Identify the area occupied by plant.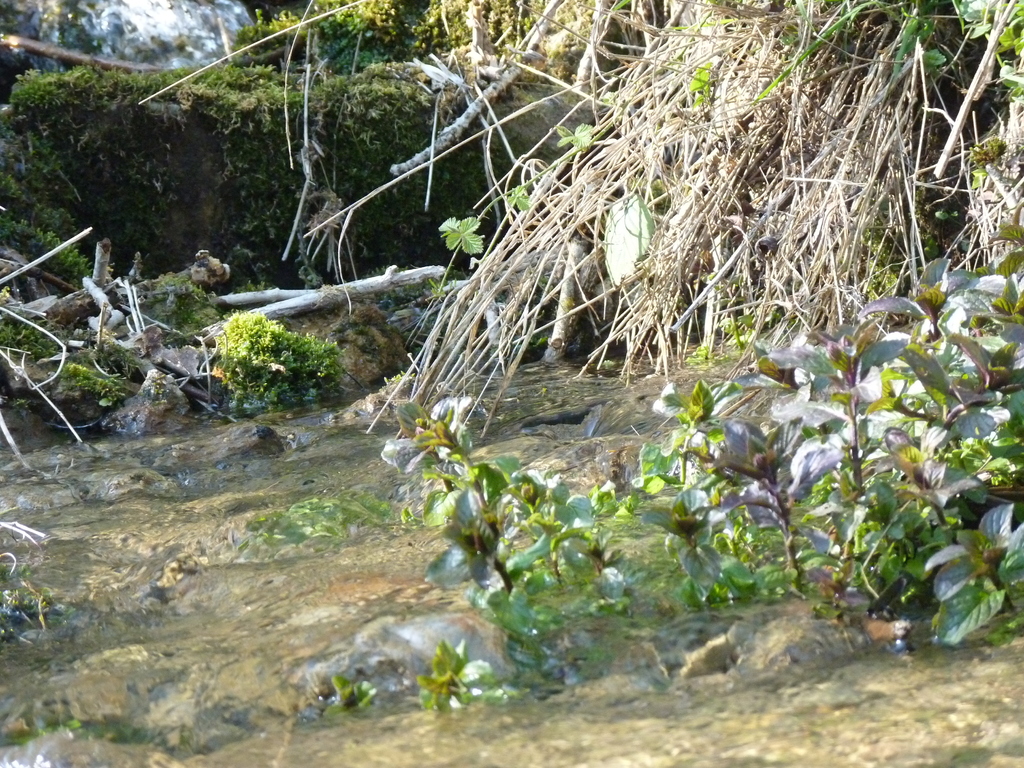
Area: <region>0, 306, 195, 430</region>.
